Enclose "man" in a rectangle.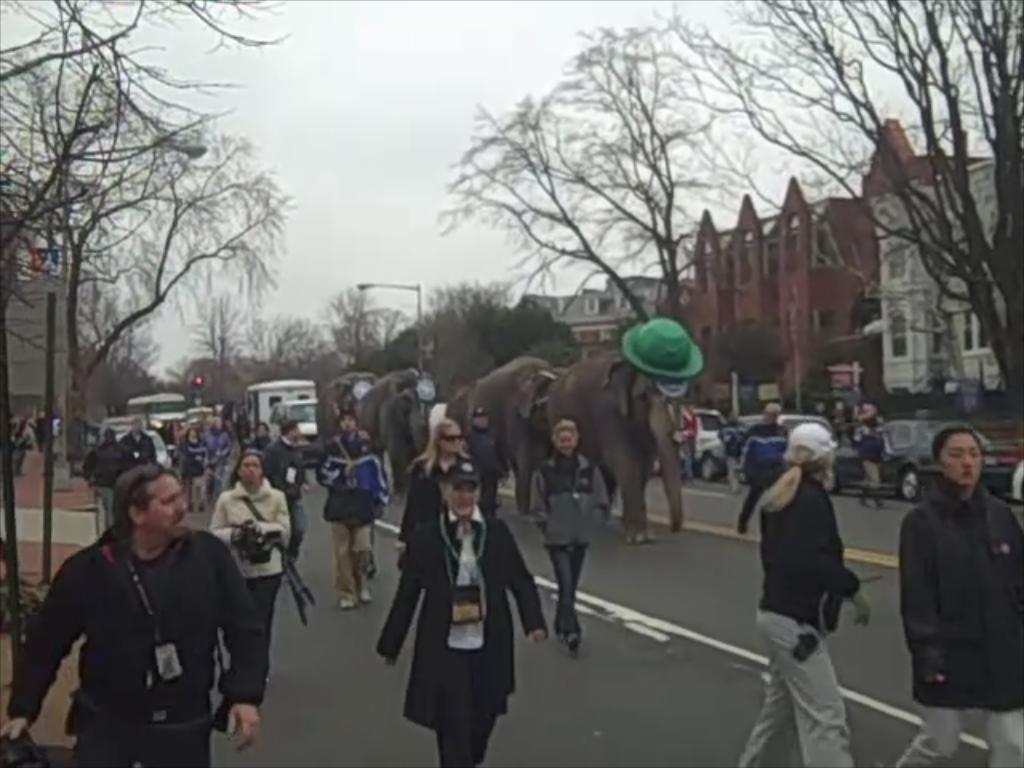
detection(312, 402, 390, 614).
